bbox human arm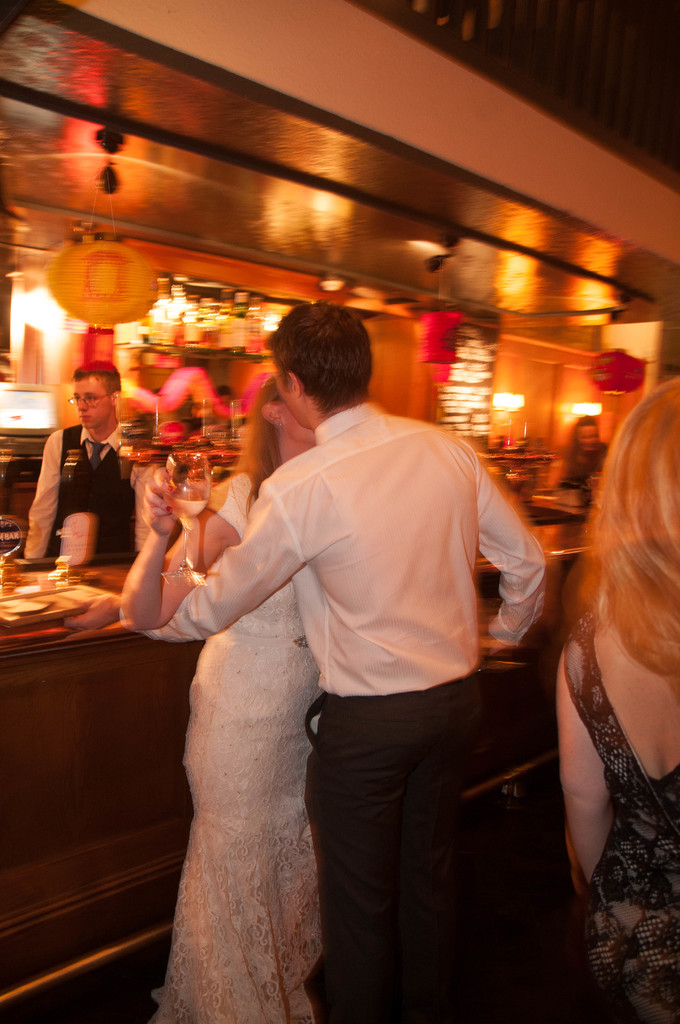
Rect(560, 644, 623, 896)
